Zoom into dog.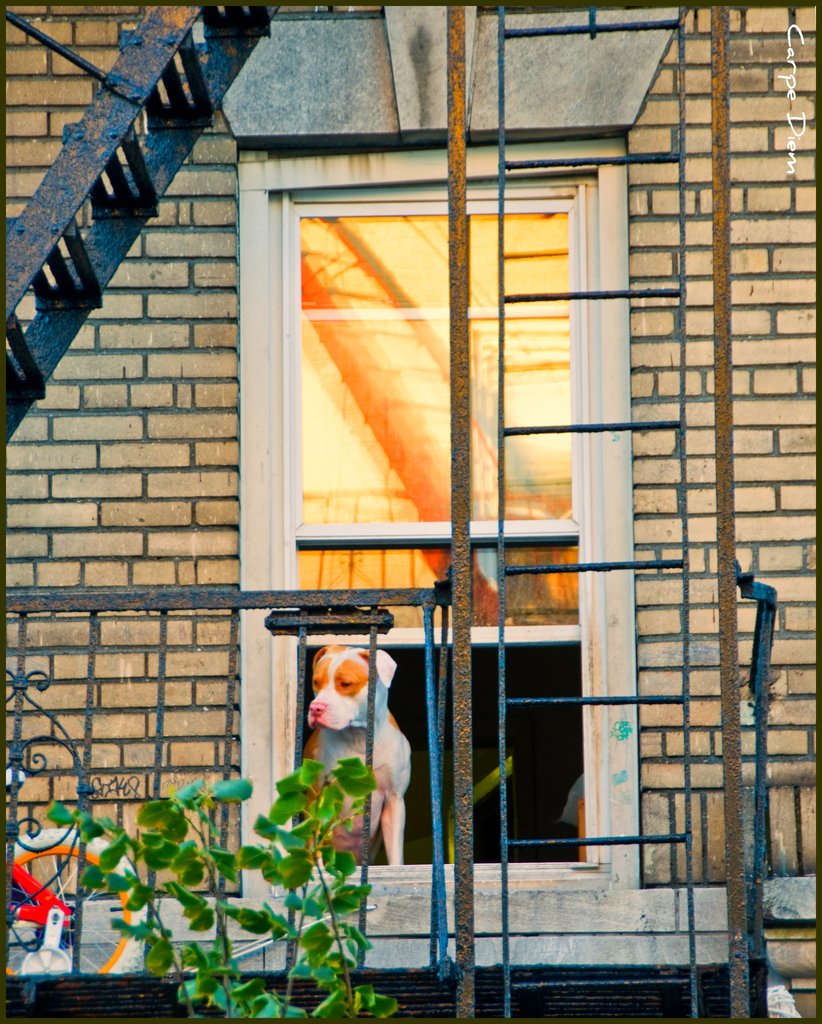
Zoom target: [294,643,415,861].
